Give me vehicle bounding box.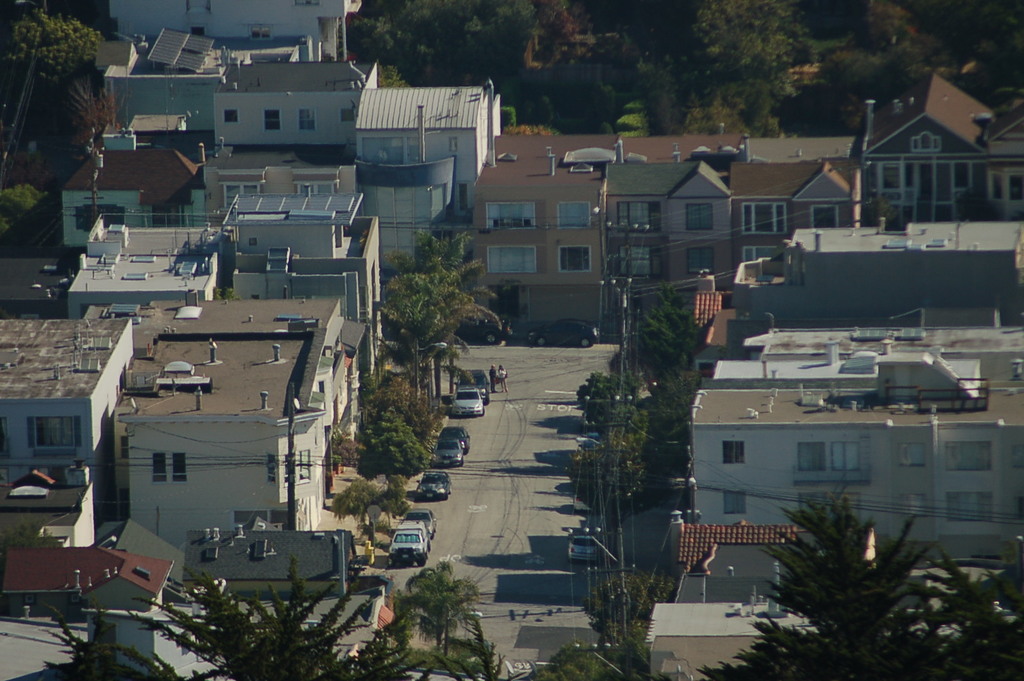
detection(400, 505, 435, 541).
